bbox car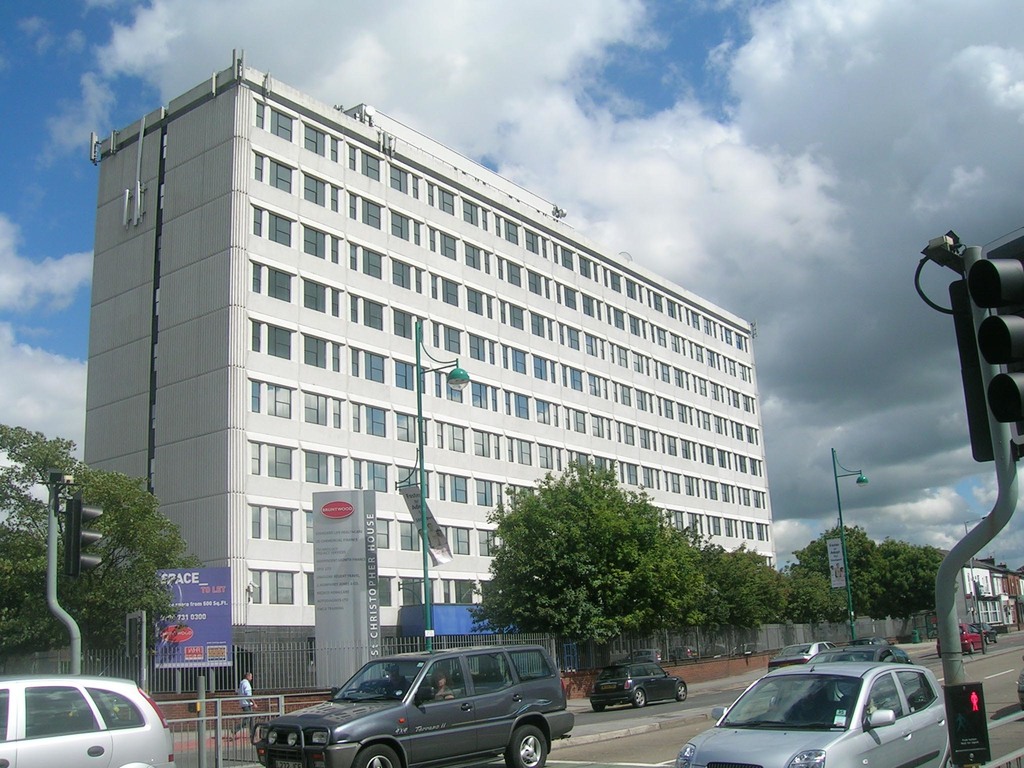
[248,643,579,767]
